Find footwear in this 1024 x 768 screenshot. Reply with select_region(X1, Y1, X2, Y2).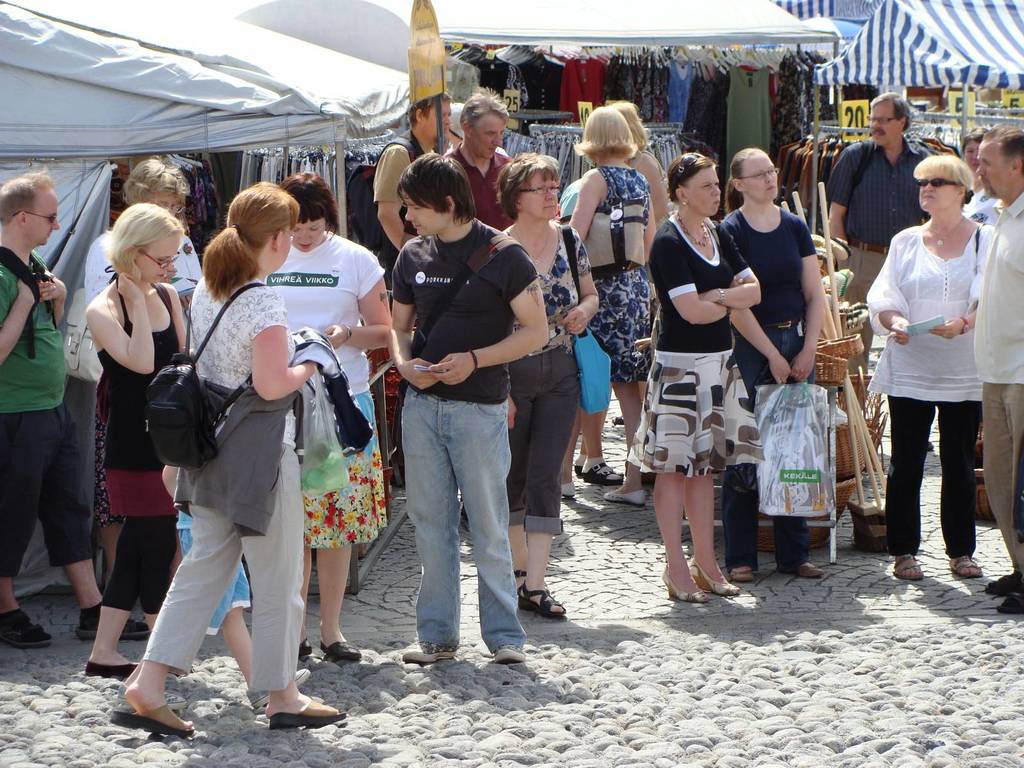
select_region(105, 708, 194, 739).
